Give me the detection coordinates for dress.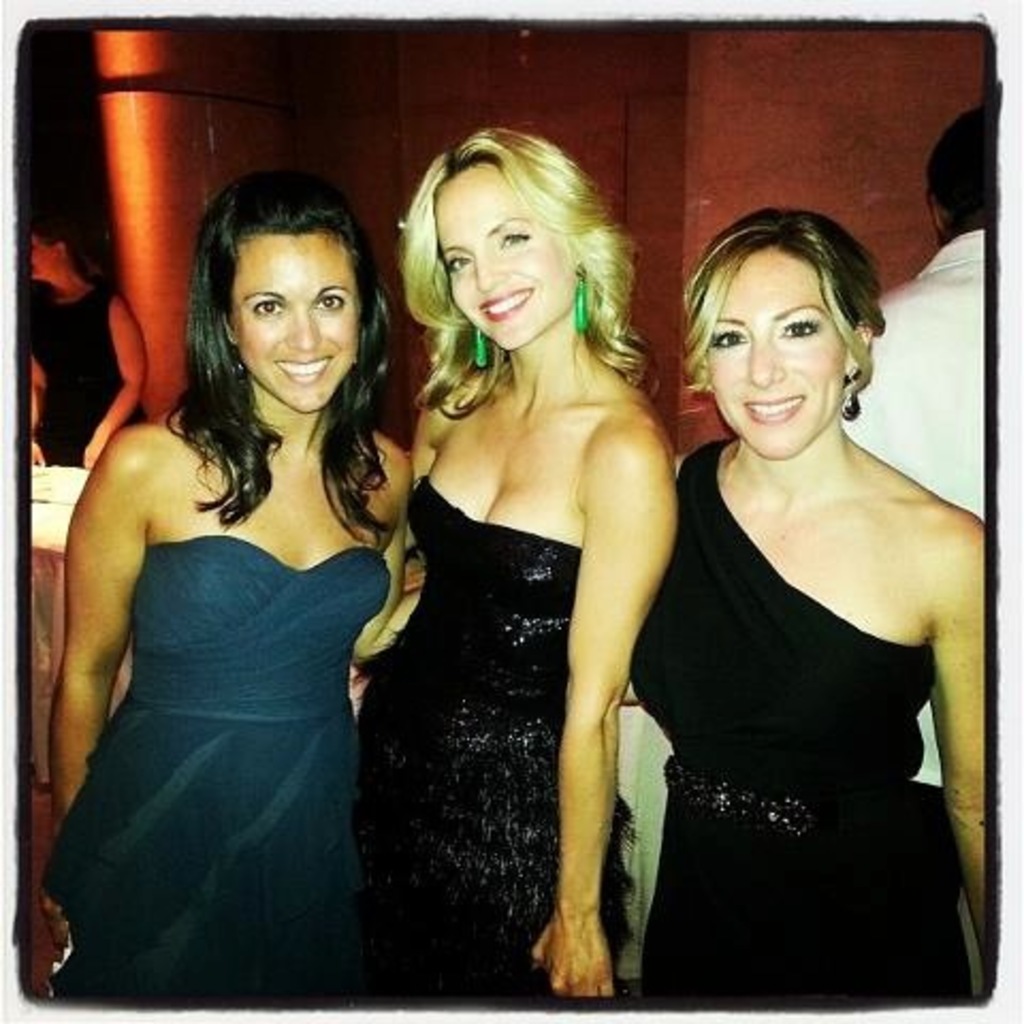
(623, 435, 964, 1015).
